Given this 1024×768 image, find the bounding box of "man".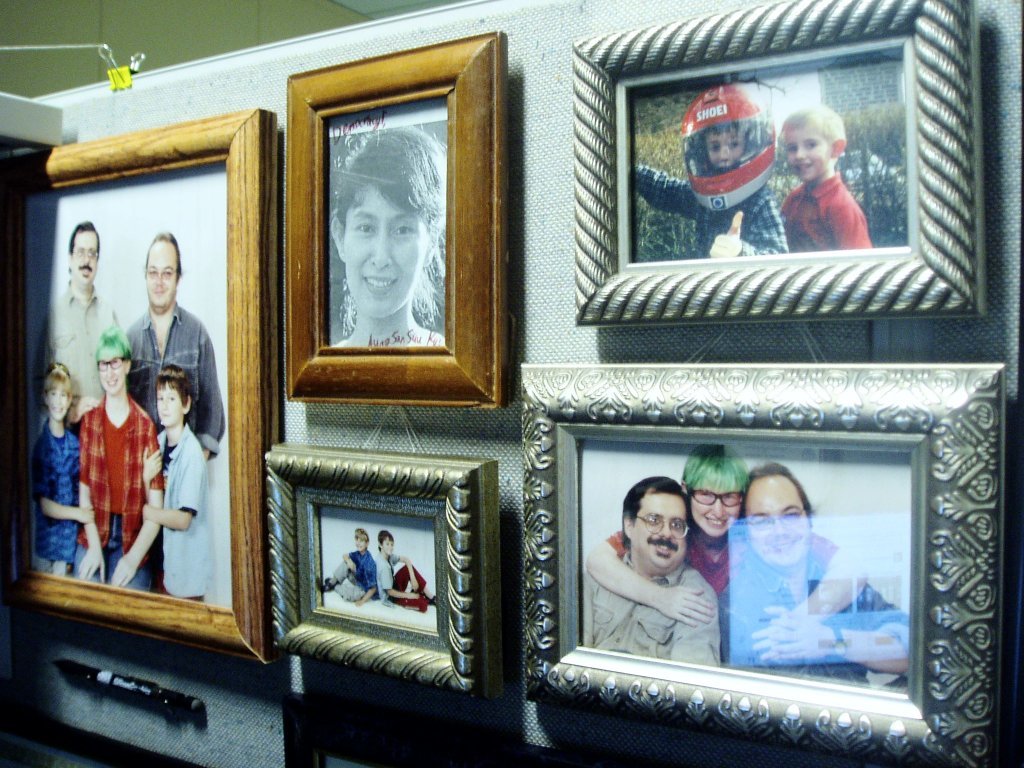
(left=51, top=216, right=117, bottom=410).
